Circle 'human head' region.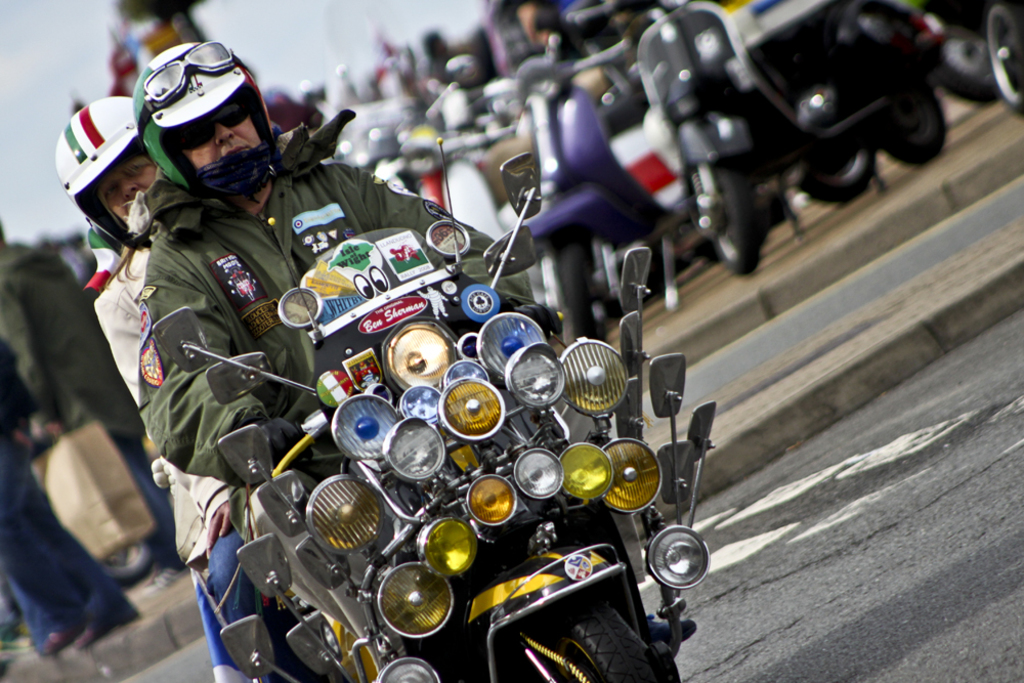
Region: 143, 46, 284, 201.
